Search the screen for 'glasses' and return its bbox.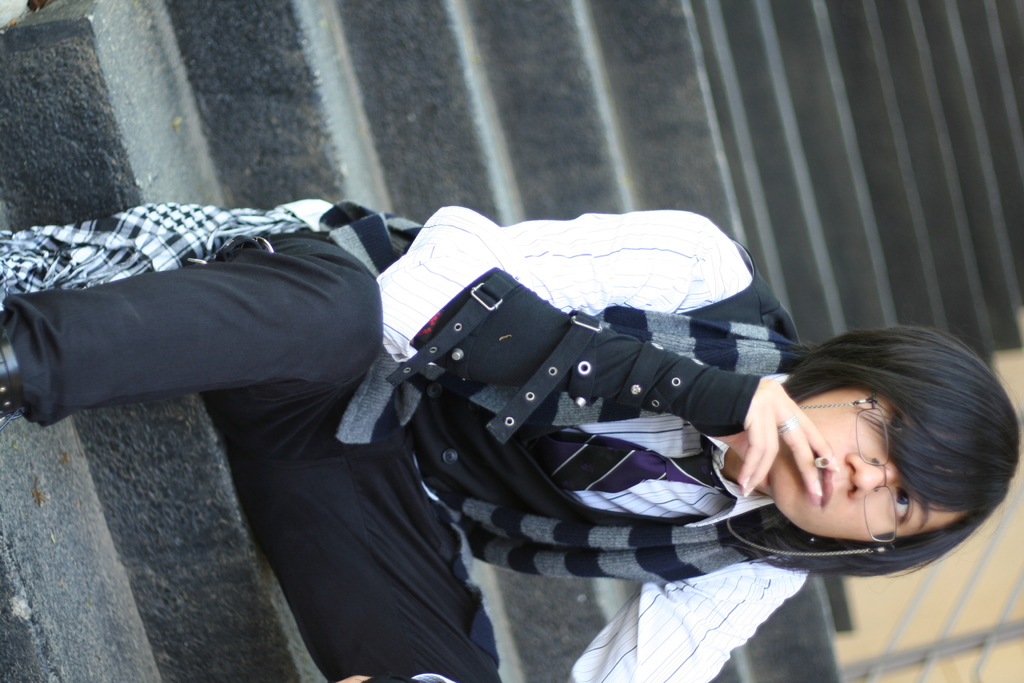
Found: rect(724, 388, 899, 556).
